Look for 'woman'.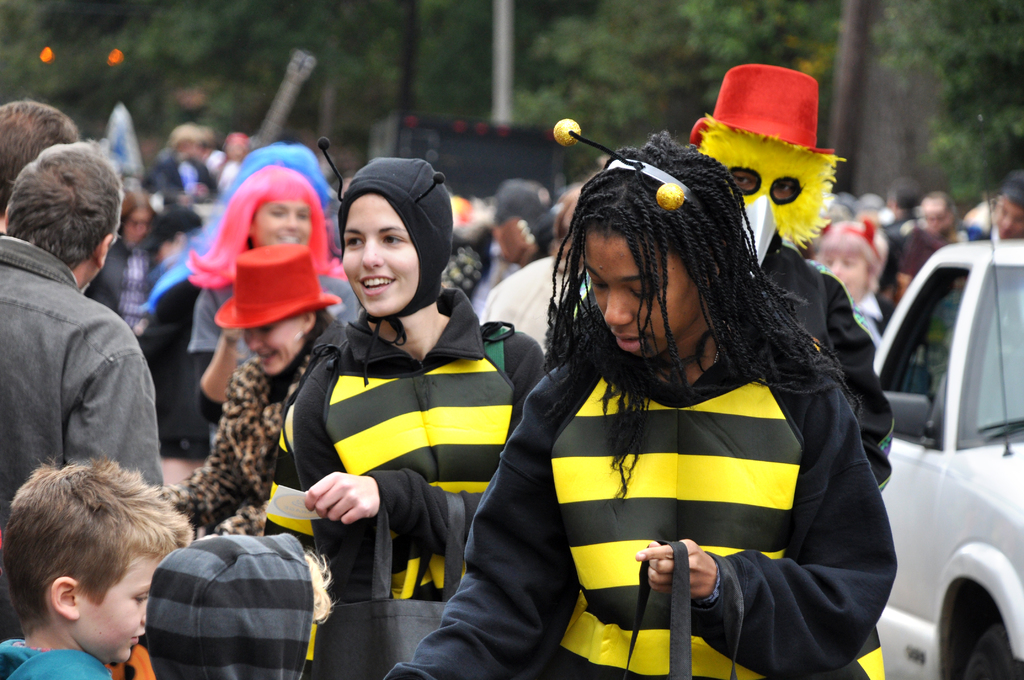
Found: select_region(87, 191, 162, 334).
